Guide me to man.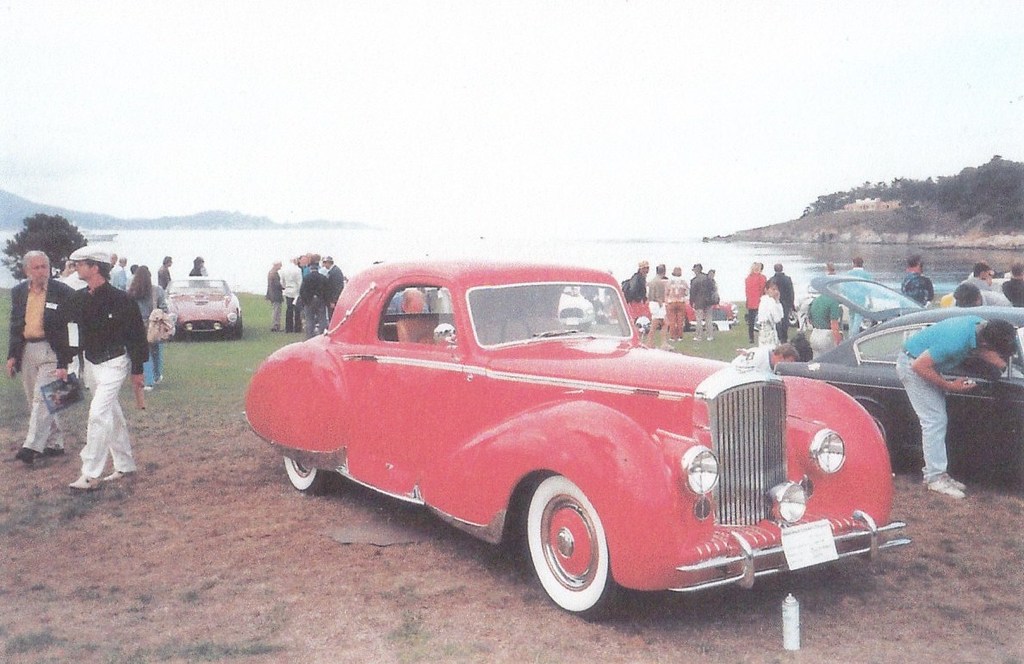
Guidance: (127, 264, 138, 288).
